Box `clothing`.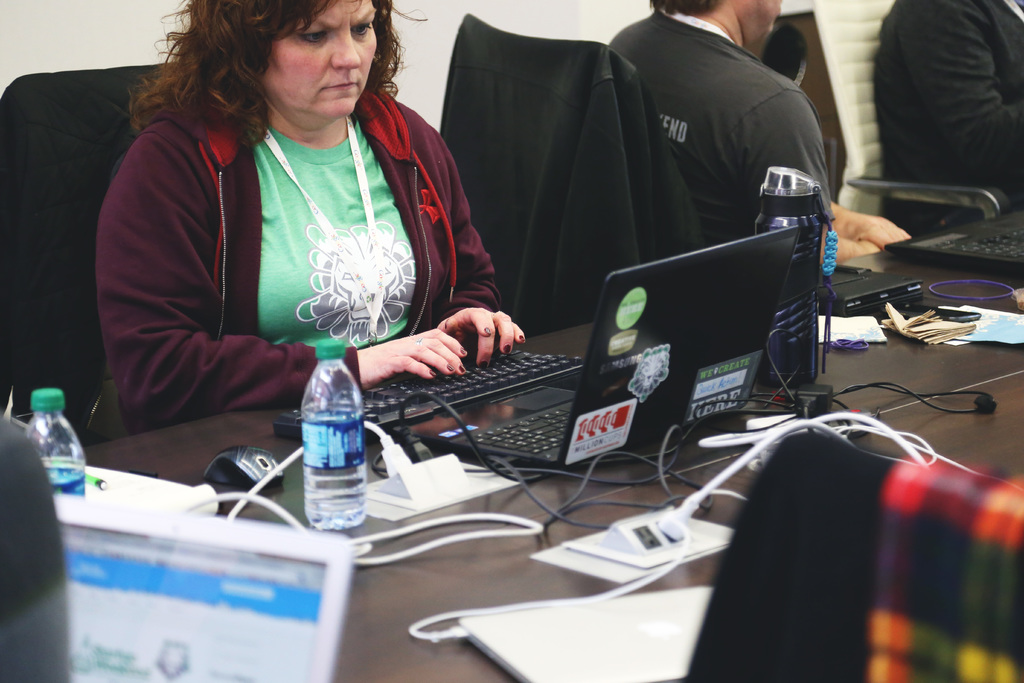
(877,1,1023,233).
